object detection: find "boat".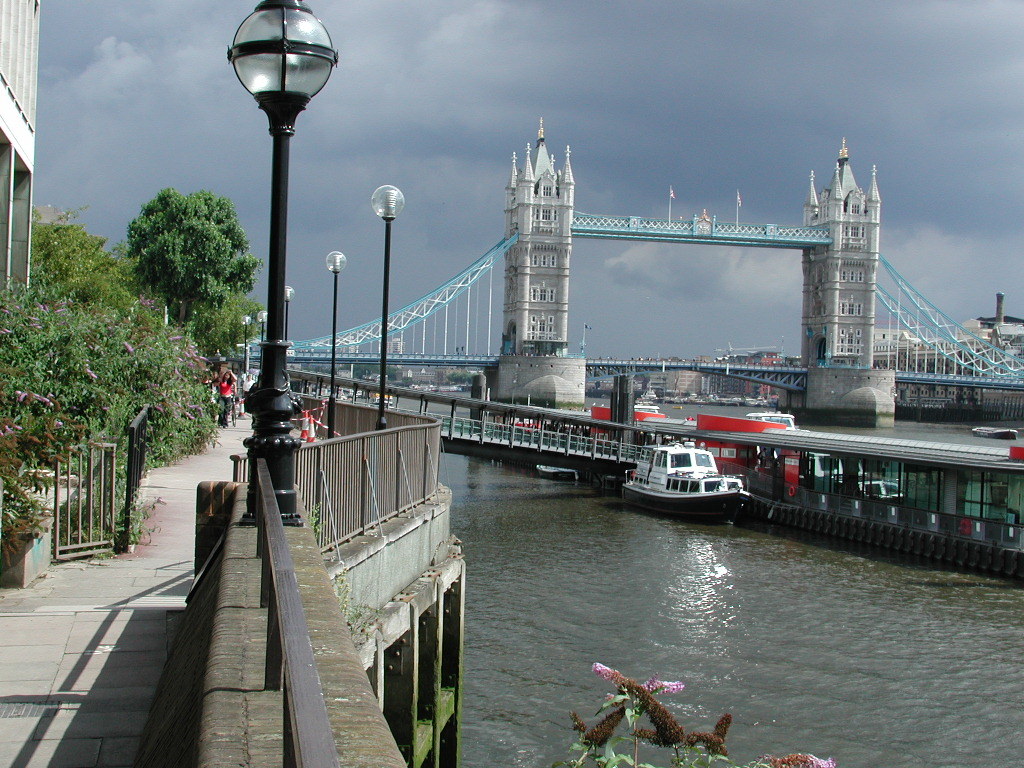
971, 425, 1021, 443.
